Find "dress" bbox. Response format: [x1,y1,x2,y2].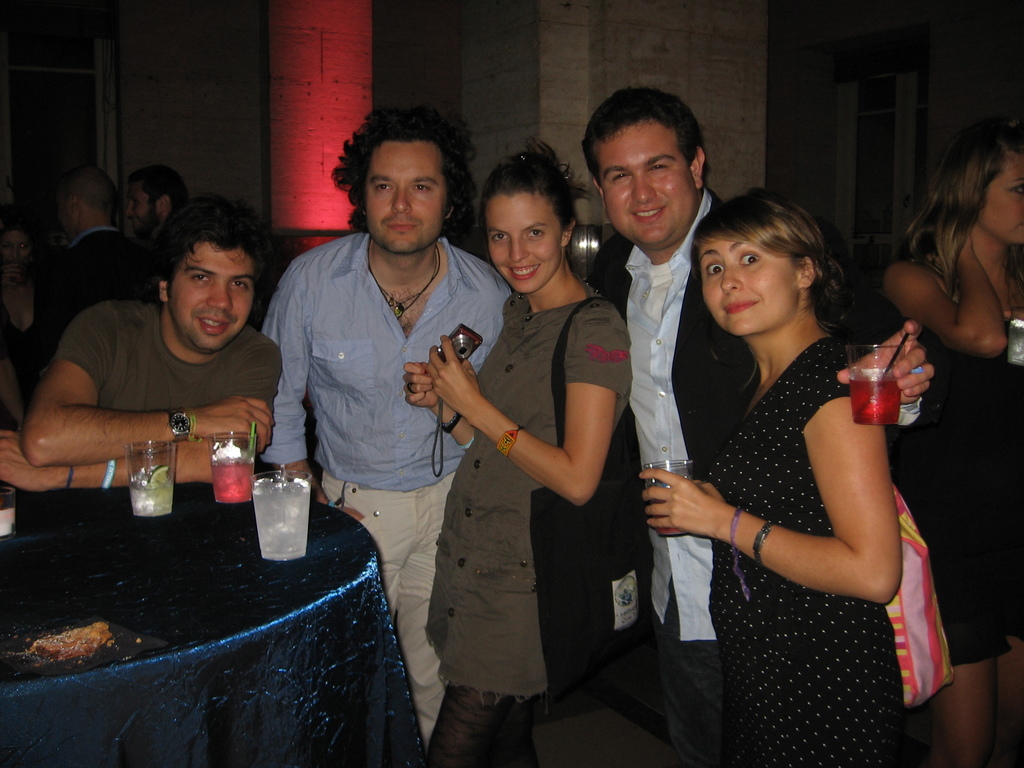
[422,278,633,703].
